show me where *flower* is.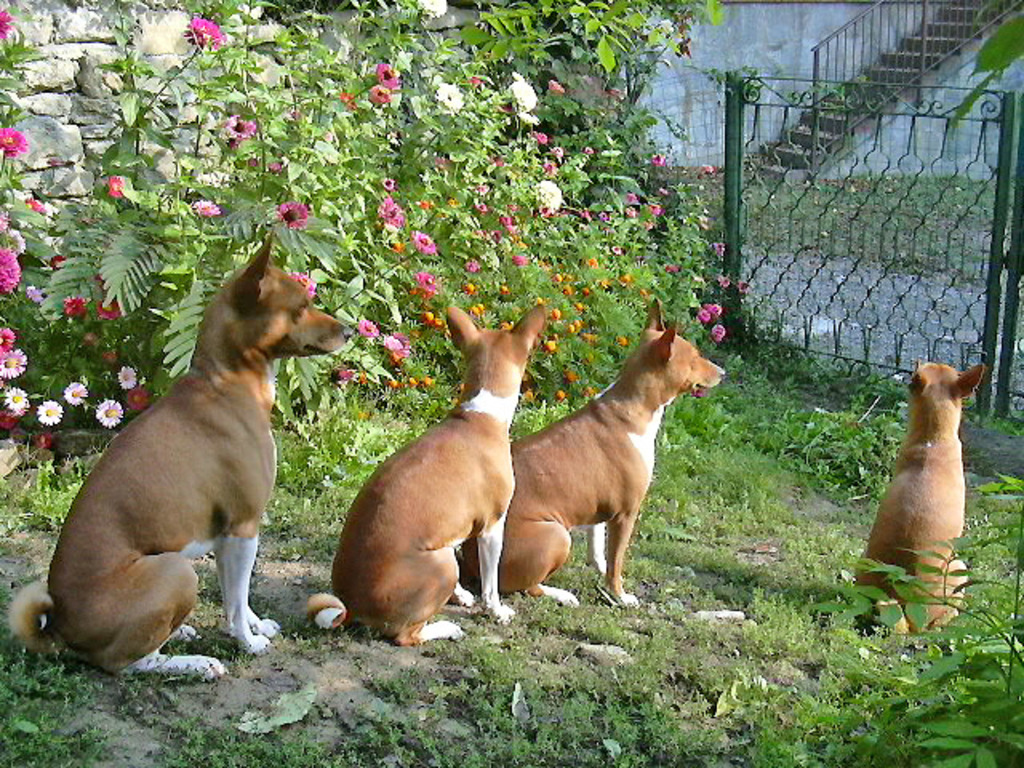
*flower* is at box=[62, 291, 88, 323].
